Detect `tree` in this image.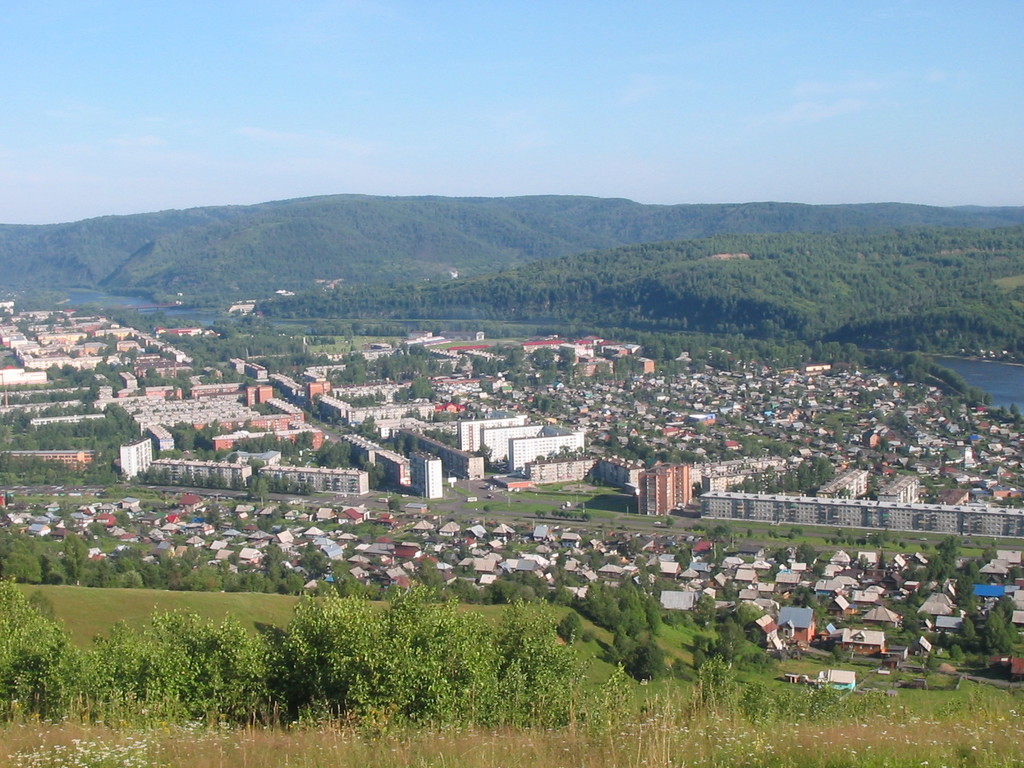
Detection: <region>788, 534, 797, 539</region>.
